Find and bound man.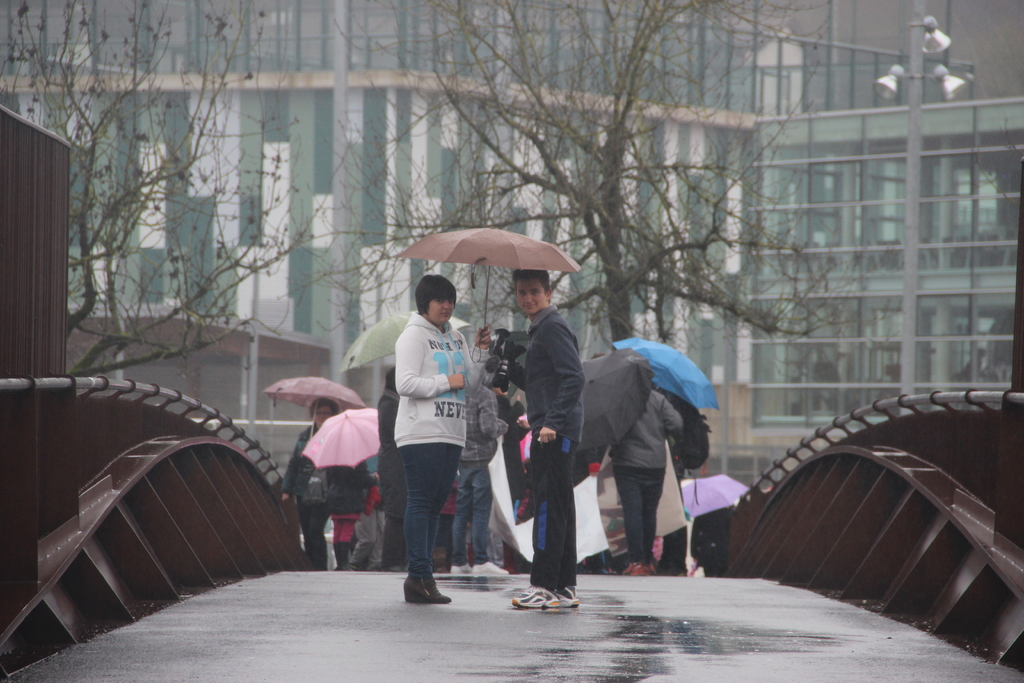
Bound: pyautogui.locateOnScreen(614, 386, 681, 577).
